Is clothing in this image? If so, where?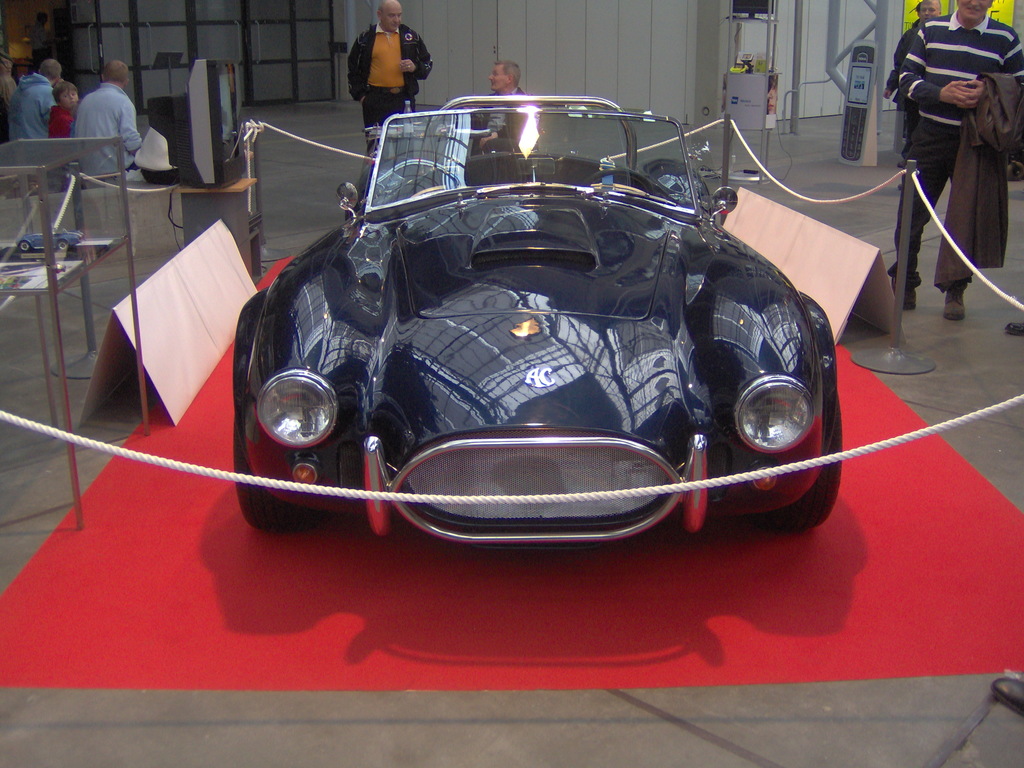
Yes, at {"left": 0, "top": 77, "right": 52, "bottom": 138}.
